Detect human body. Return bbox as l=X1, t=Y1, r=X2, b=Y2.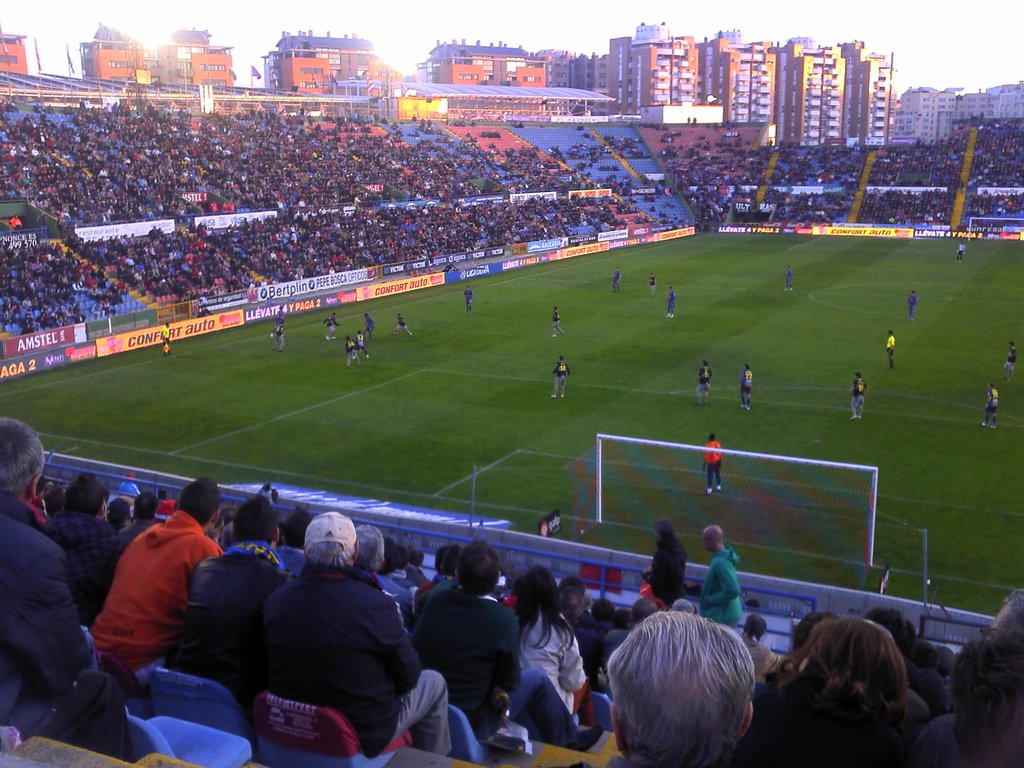
l=157, t=323, r=167, b=355.
